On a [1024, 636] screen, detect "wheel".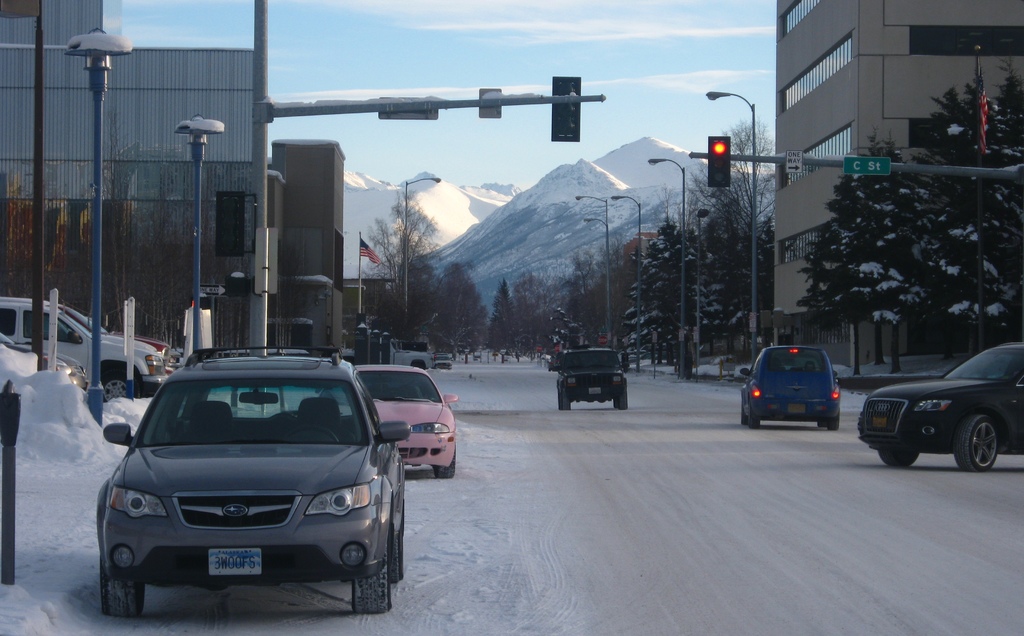
<region>878, 450, 920, 466</region>.
